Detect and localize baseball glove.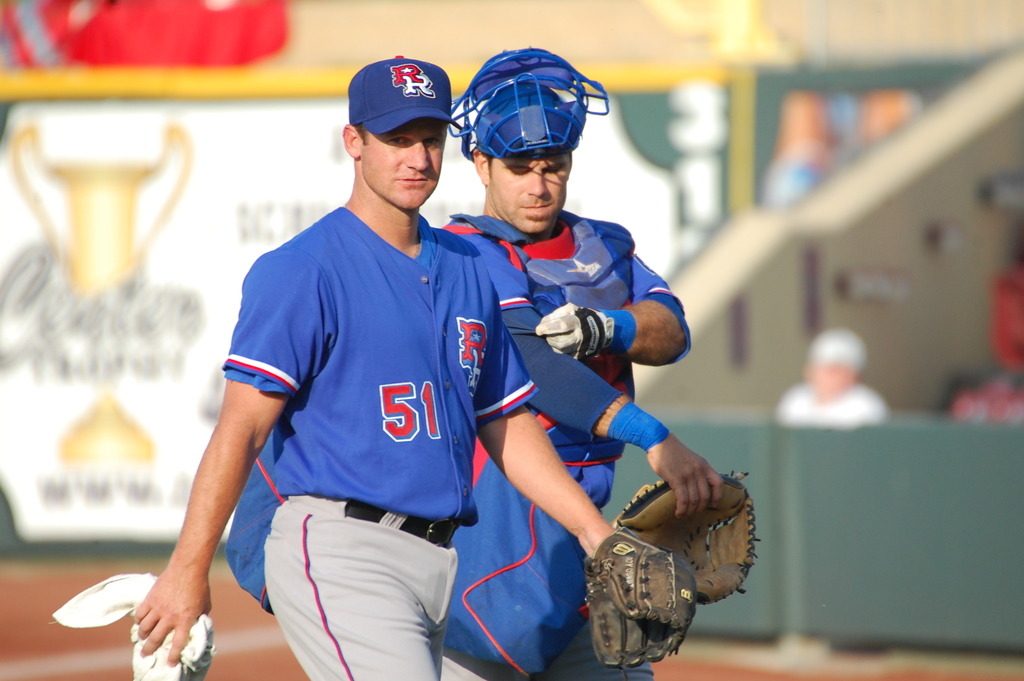
Localized at detection(609, 475, 764, 607).
